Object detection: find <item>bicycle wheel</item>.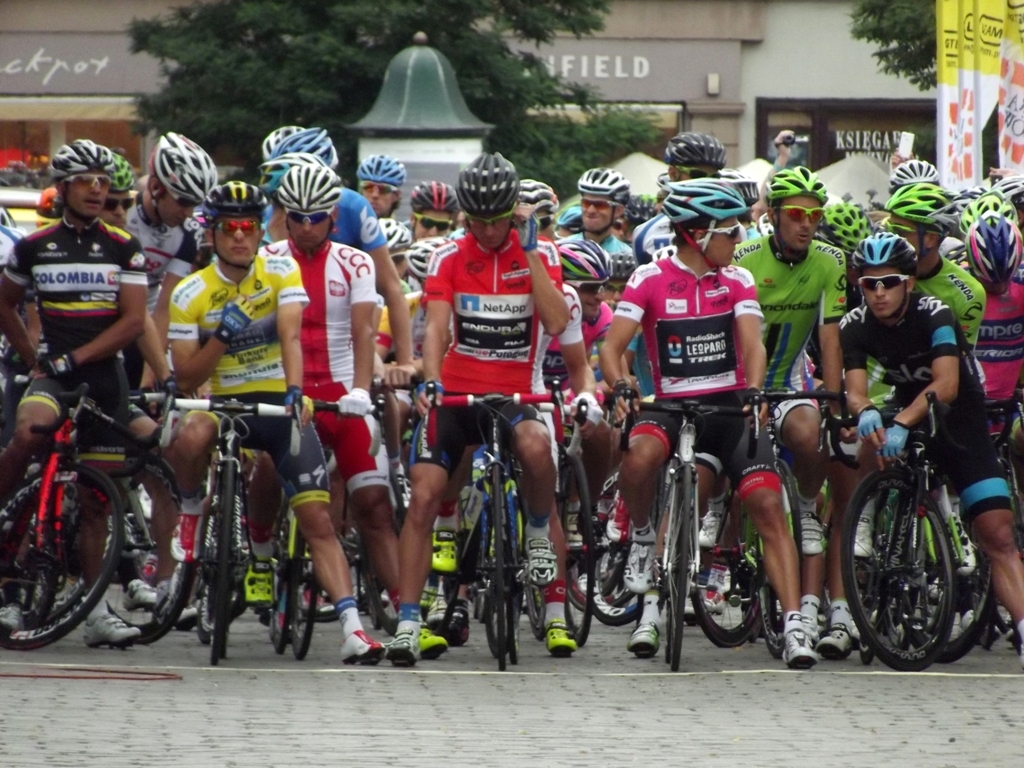
left=486, top=501, right=525, bottom=656.
